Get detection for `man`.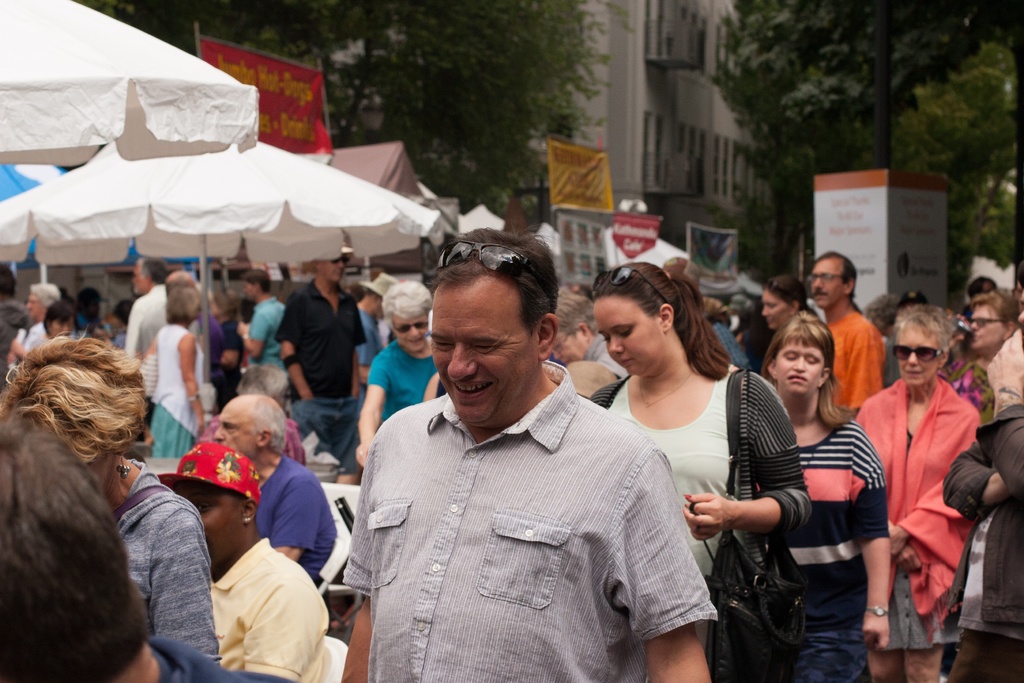
Detection: [163, 437, 328, 682].
